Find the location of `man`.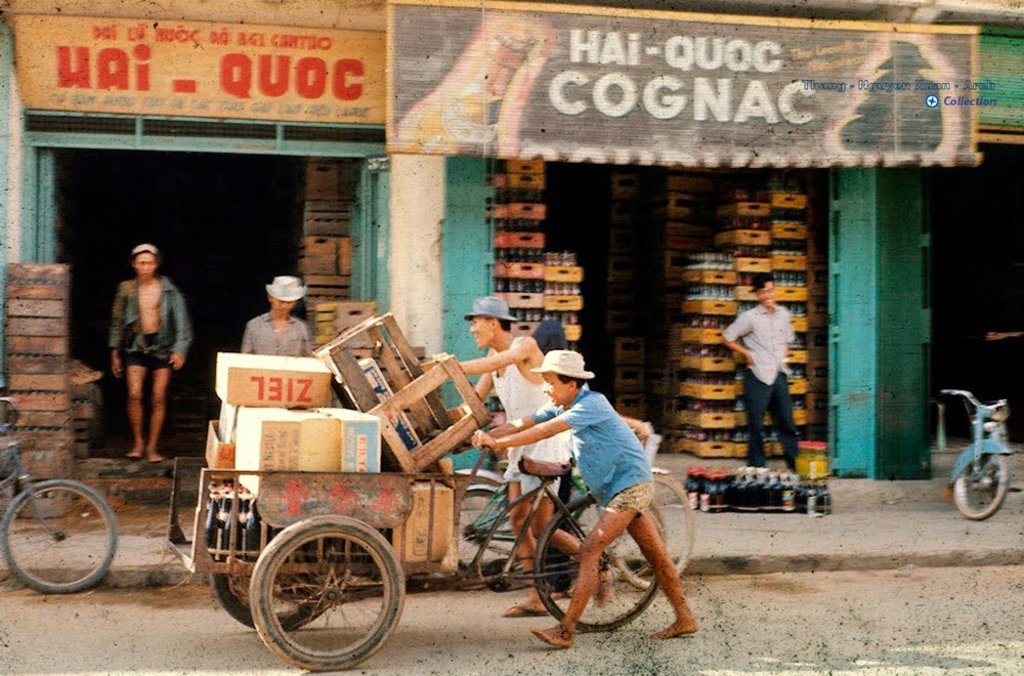
Location: bbox=[724, 279, 806, 476].
